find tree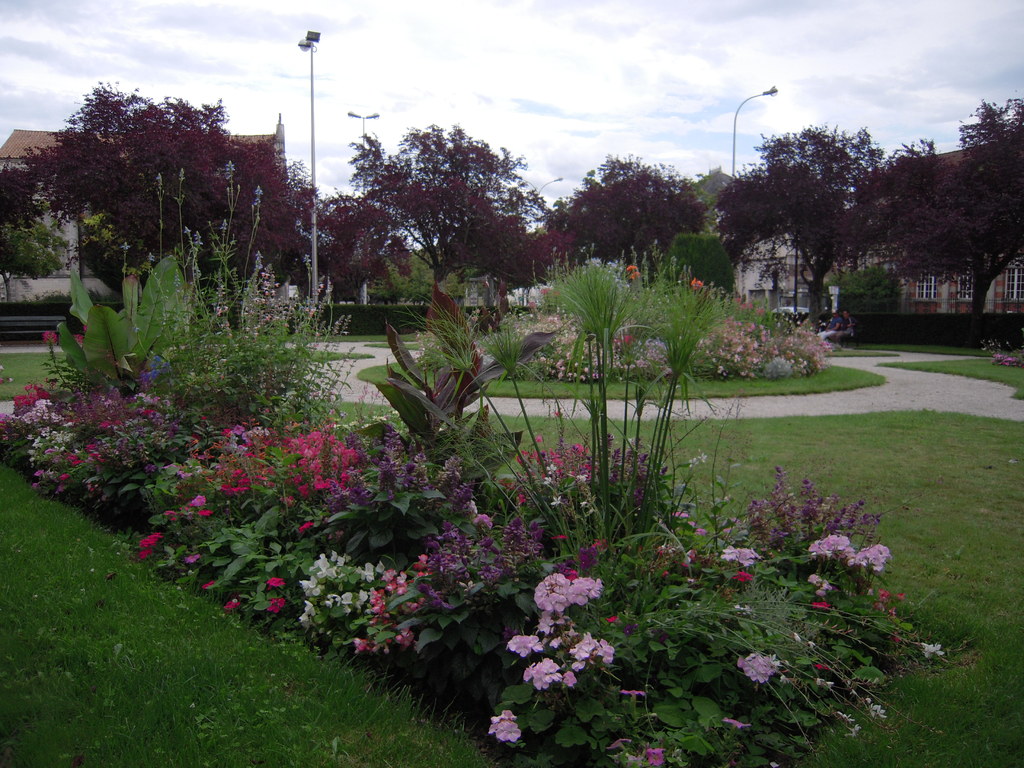
(563, 159, 701, 284)
